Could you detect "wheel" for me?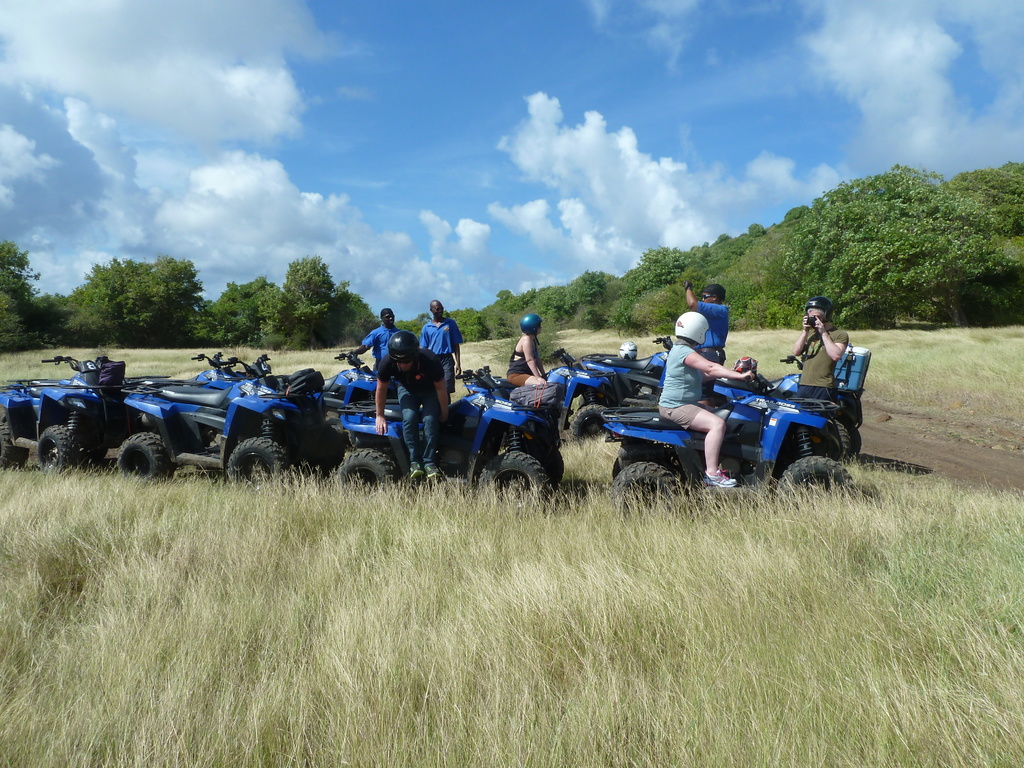
Detection result: crop(0, 418, 13, 456).
